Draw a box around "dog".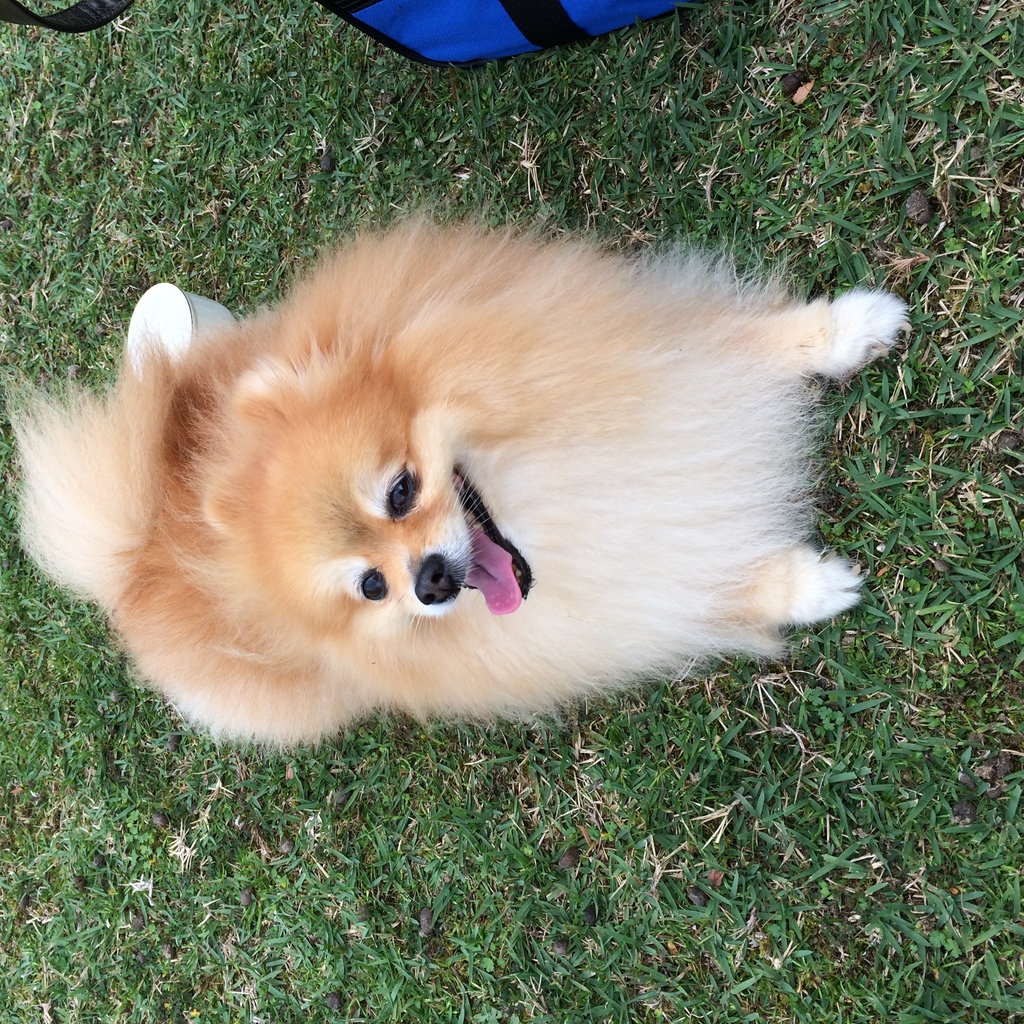
[left=0, top=202, right=911, bottom=751].
